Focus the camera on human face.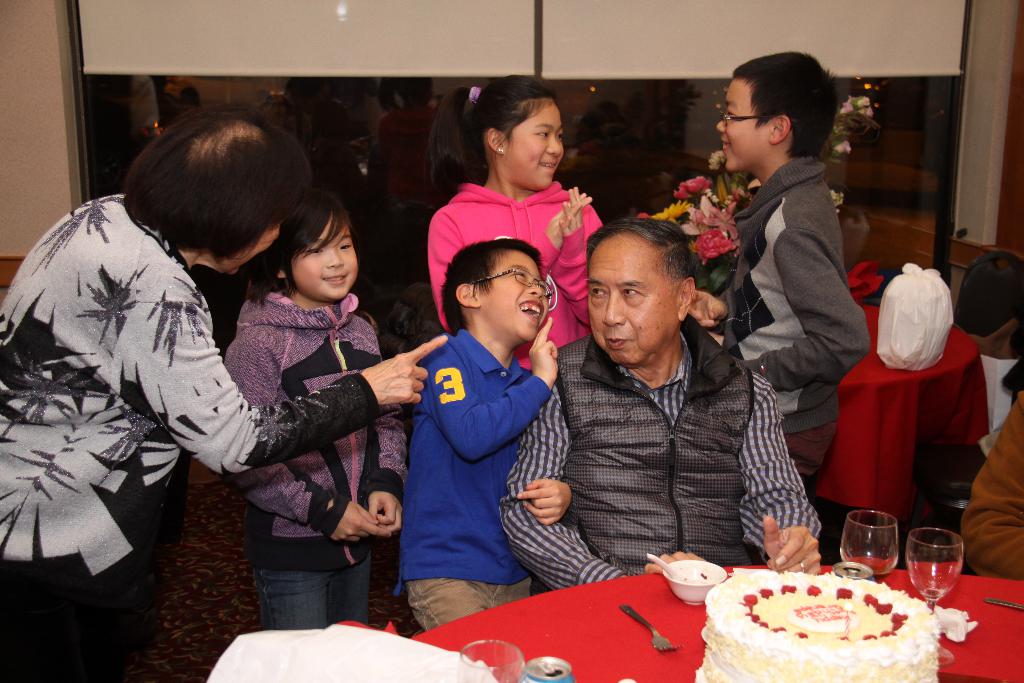
Focus region: box(473, 249, 546, 347).
